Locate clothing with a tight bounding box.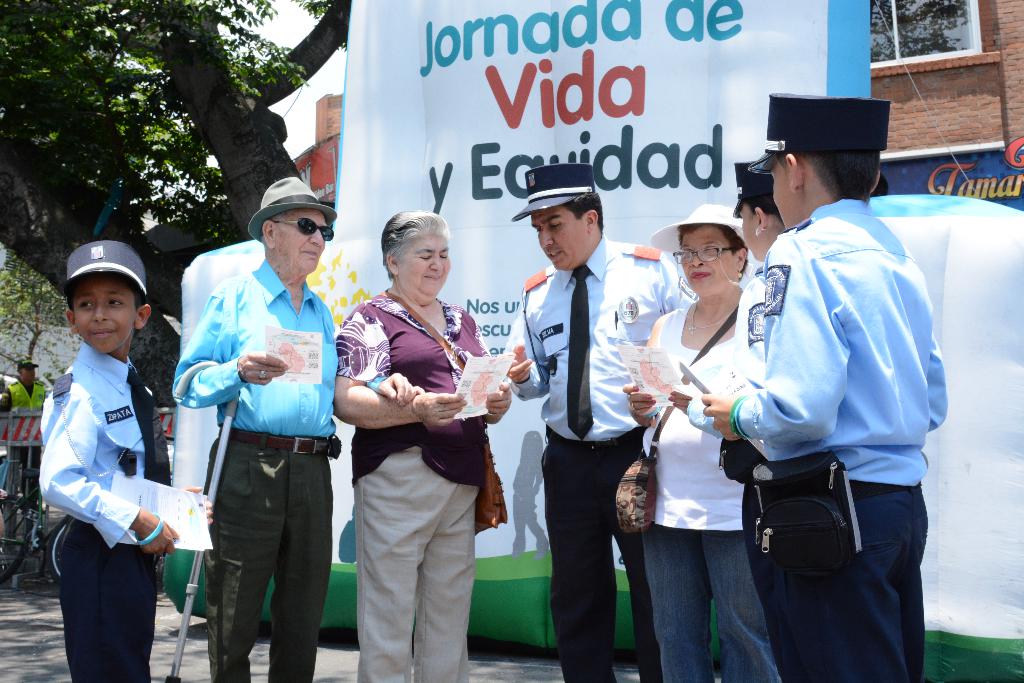
l=660, t=528, r=767, b=682.
